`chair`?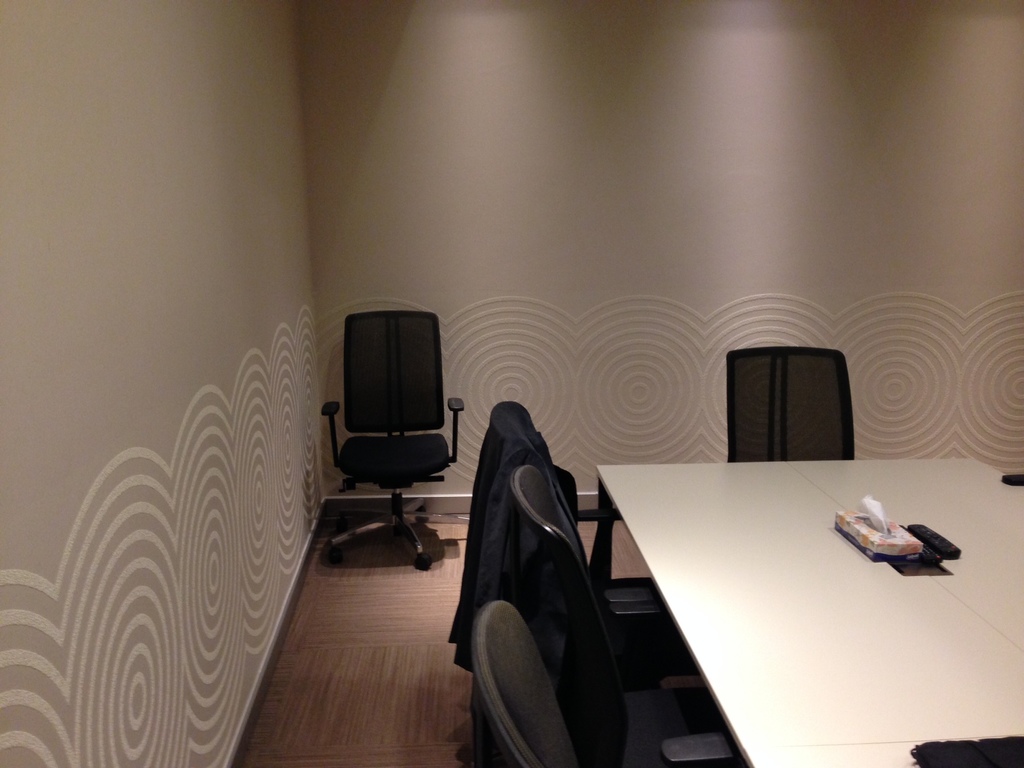
detection(318, 309, 465, 569)
